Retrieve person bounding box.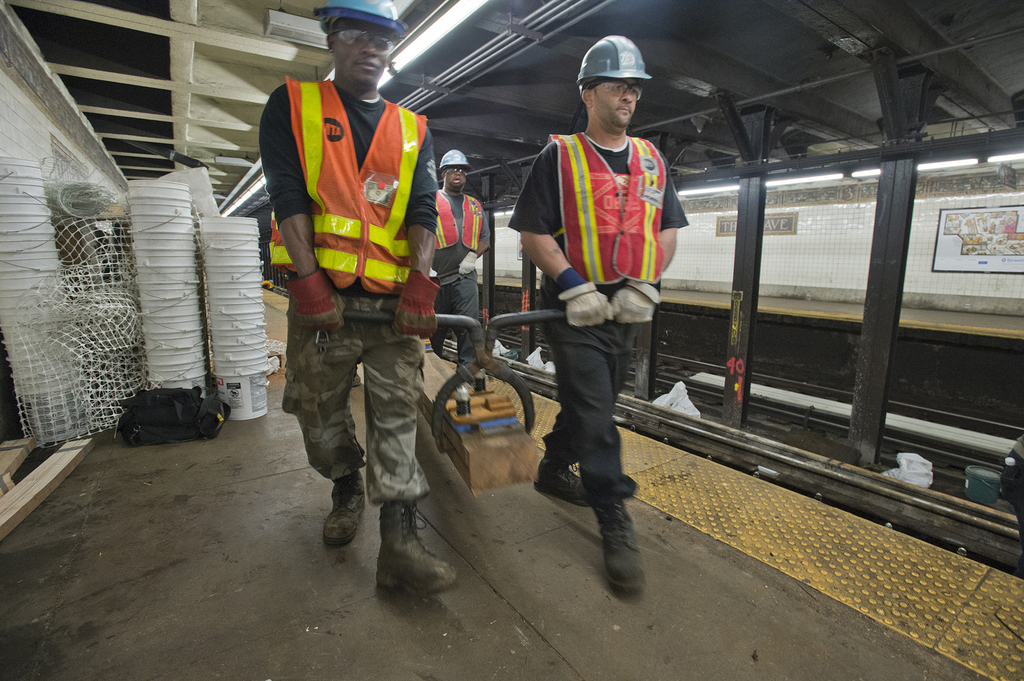
Bounding box: 509 35 689 591.
